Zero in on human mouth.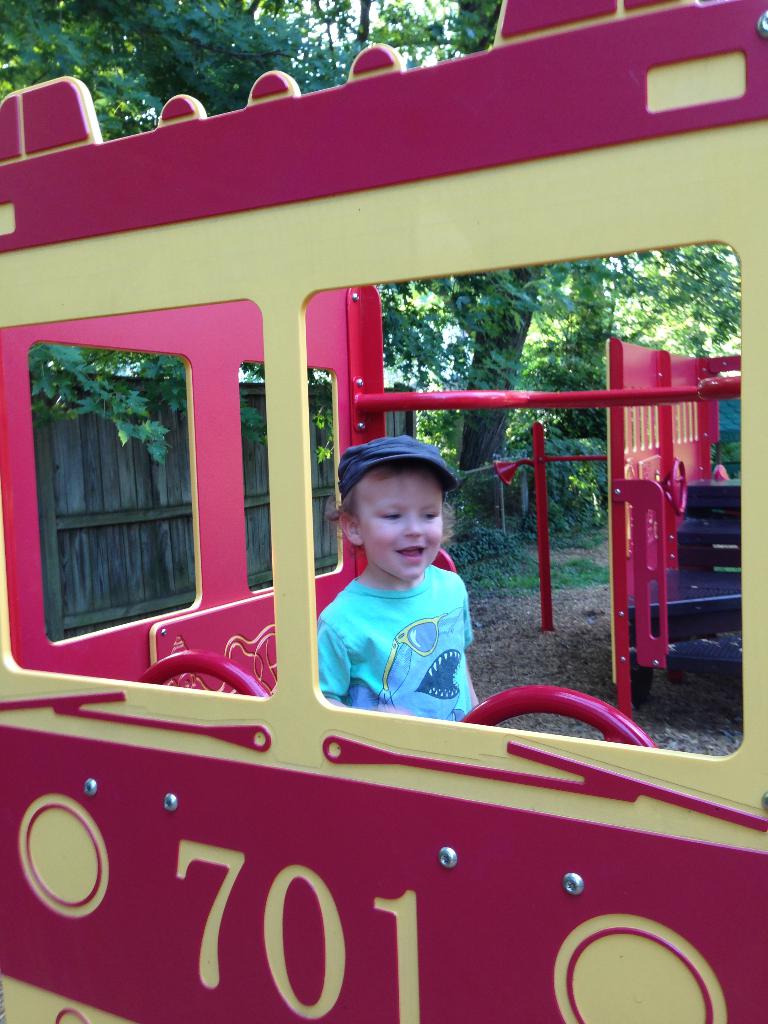
Zeroed in: detection(392, 547, 429, 564).
